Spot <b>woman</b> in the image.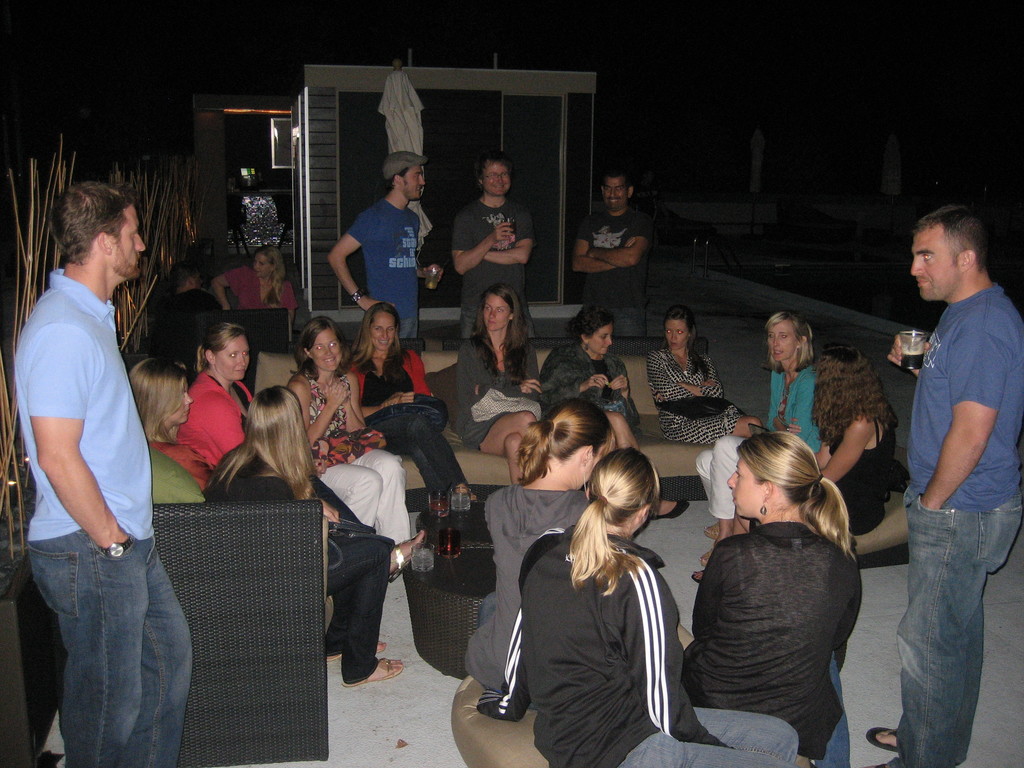
<b>woman</b> found at (646,311,764,442).
